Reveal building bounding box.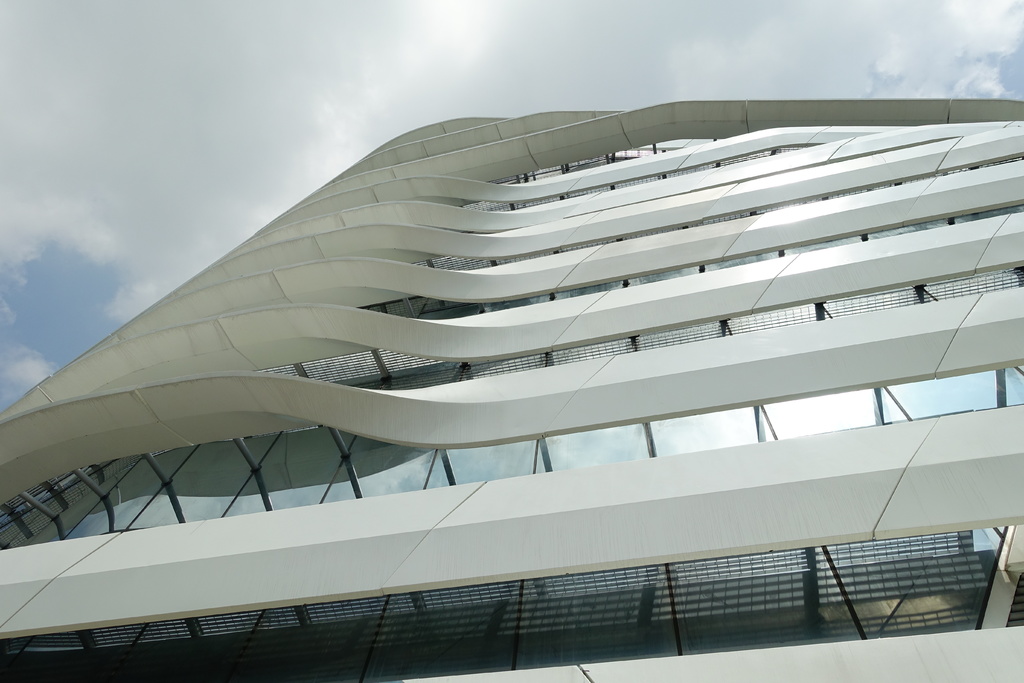
Revealed: BBox(0, 94, 1023, 682).
